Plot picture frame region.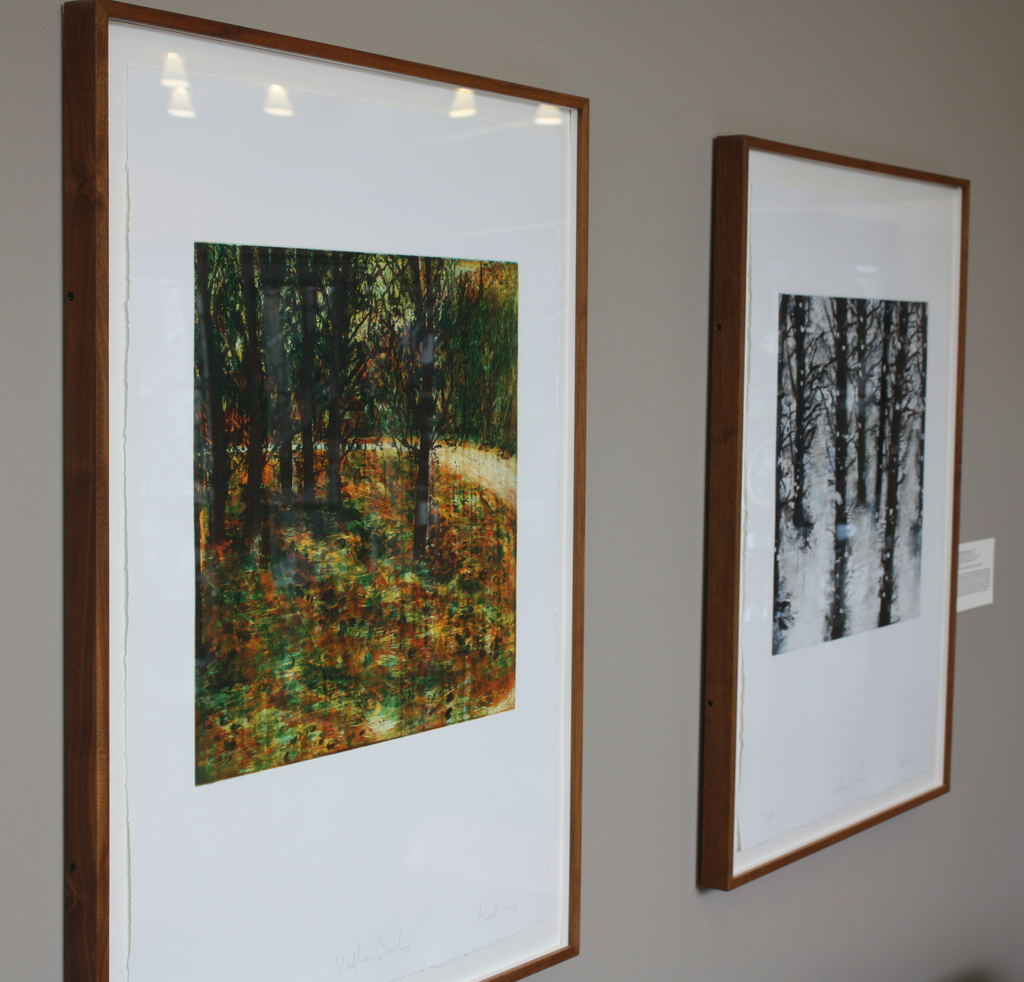
Plotted at 56:0:619:960.
